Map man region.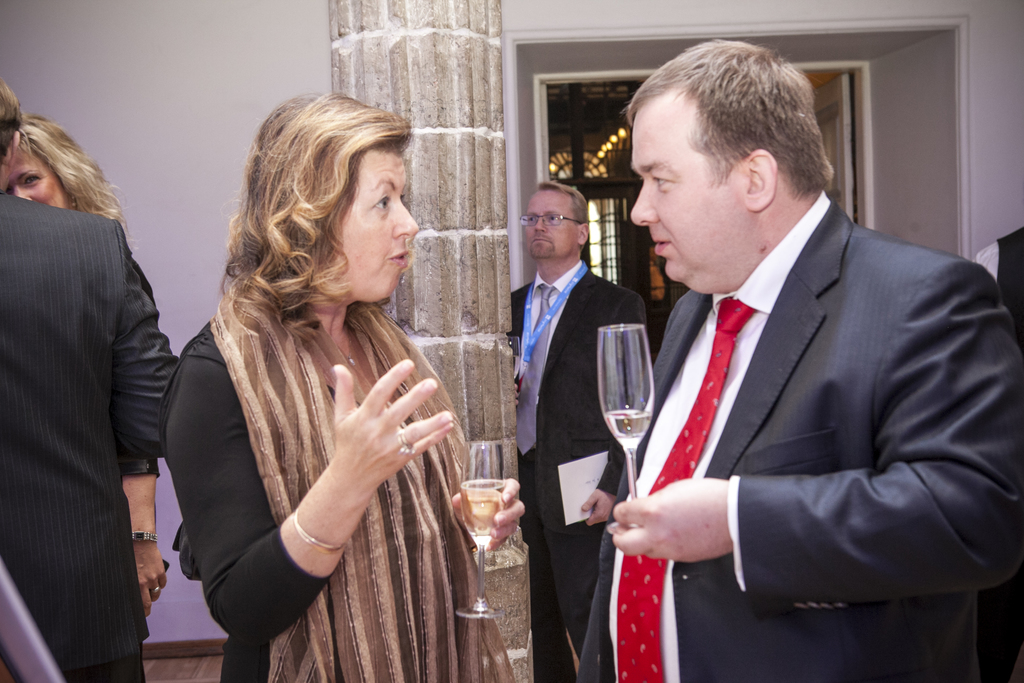
Mapped to <bbox>0, 88, 197, 682</bbox>.
